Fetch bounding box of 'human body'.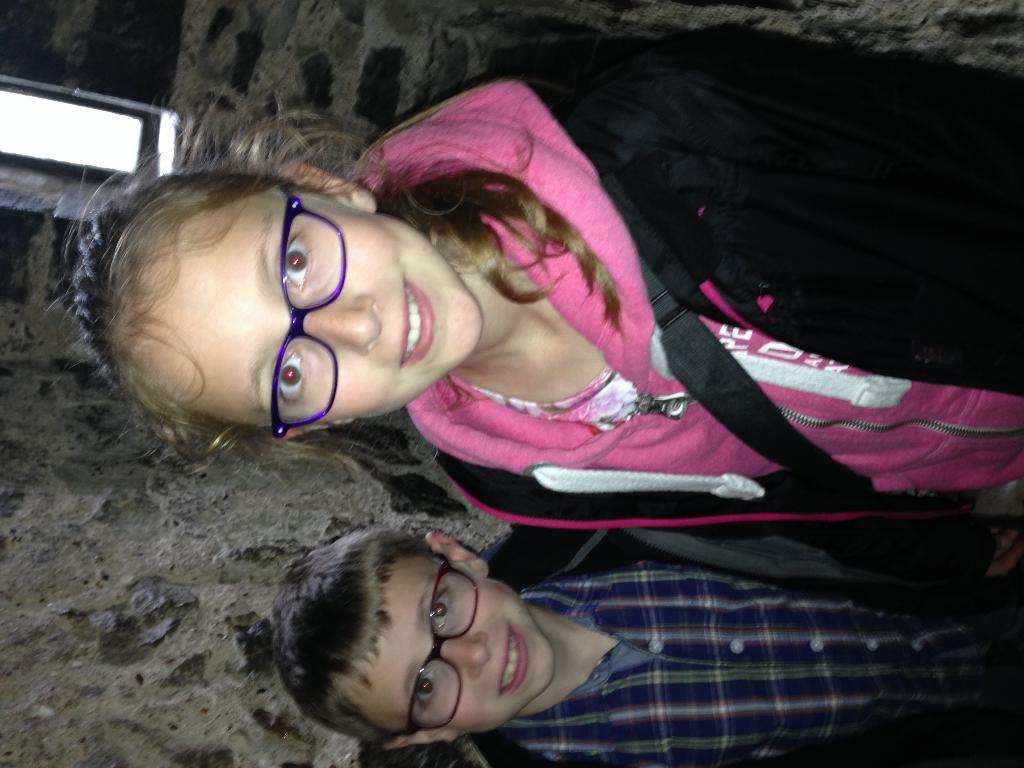
Bbox: 42/27/1023/581.
